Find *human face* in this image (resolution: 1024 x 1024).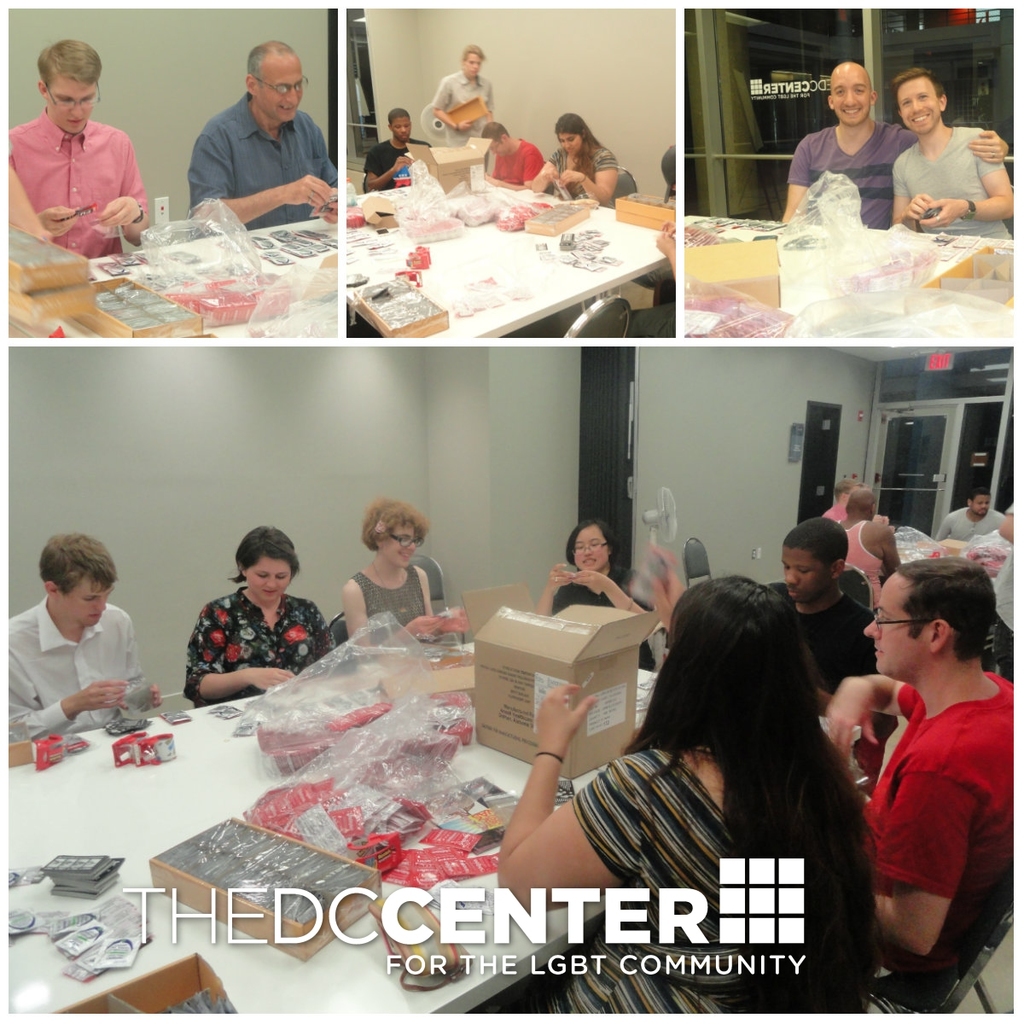
BBox(468, 56, 480, 78).
